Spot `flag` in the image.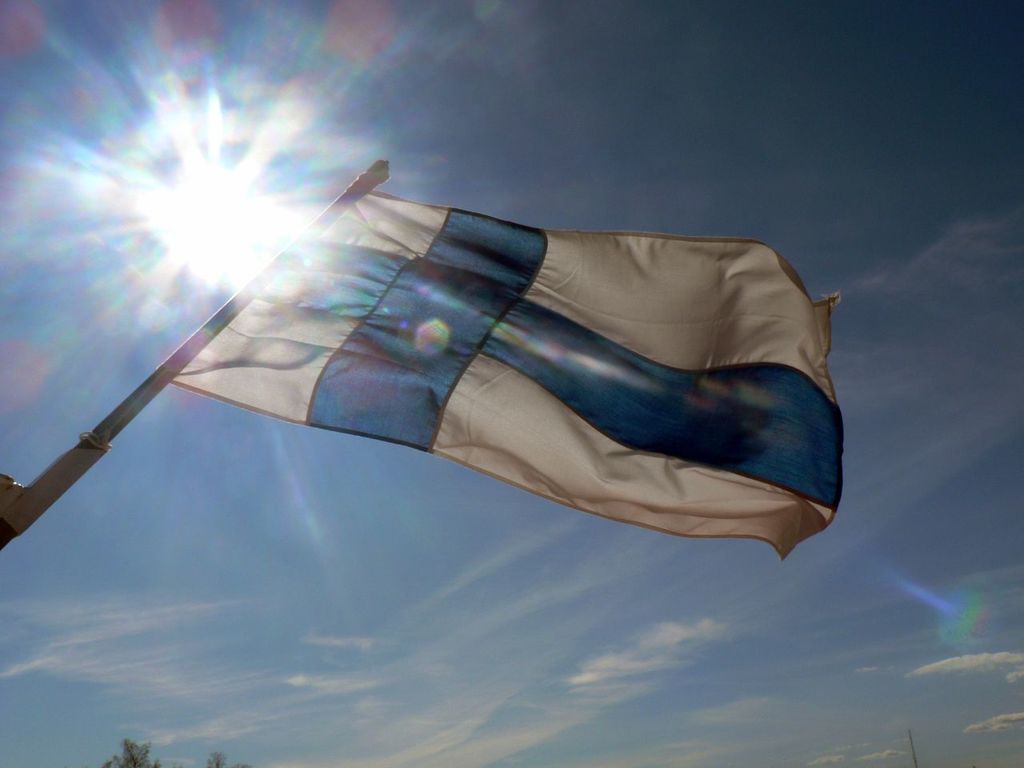
`flag` found at (x1=69, y1=174, x2=830, y2=577).
